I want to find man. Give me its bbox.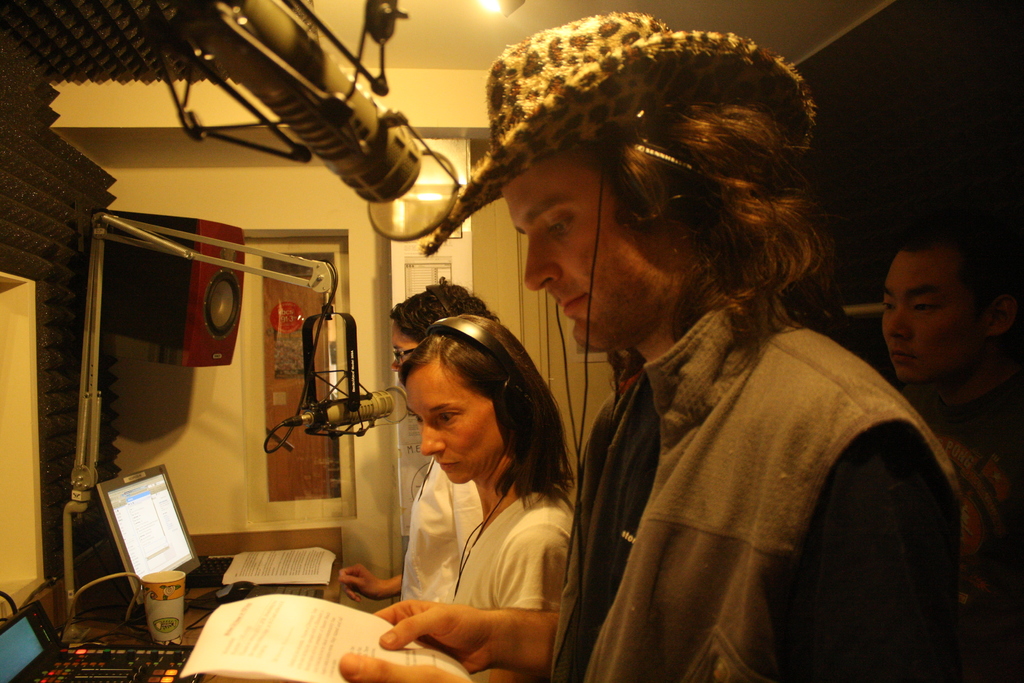
Rect(879, 215, 1023, 682).
